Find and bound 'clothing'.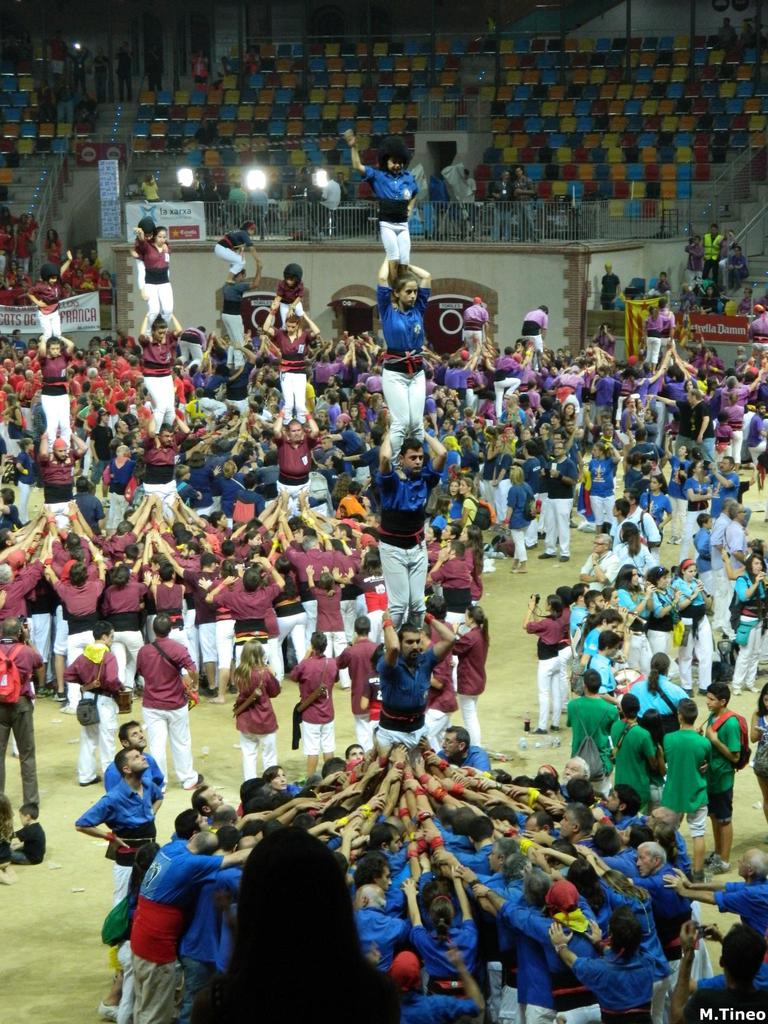
Bound: (x1=54, y1=91, x2=72, y2=120).
